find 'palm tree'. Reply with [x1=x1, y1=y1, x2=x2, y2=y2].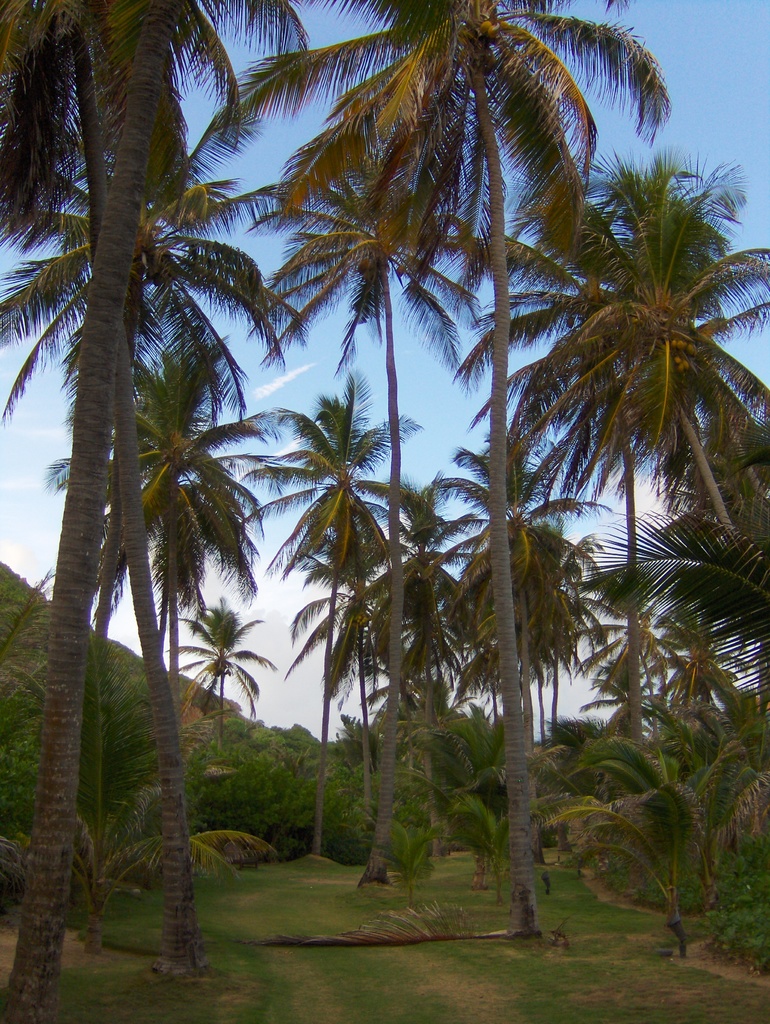
[x1=170, y1=614, x2=252, y2=818].
